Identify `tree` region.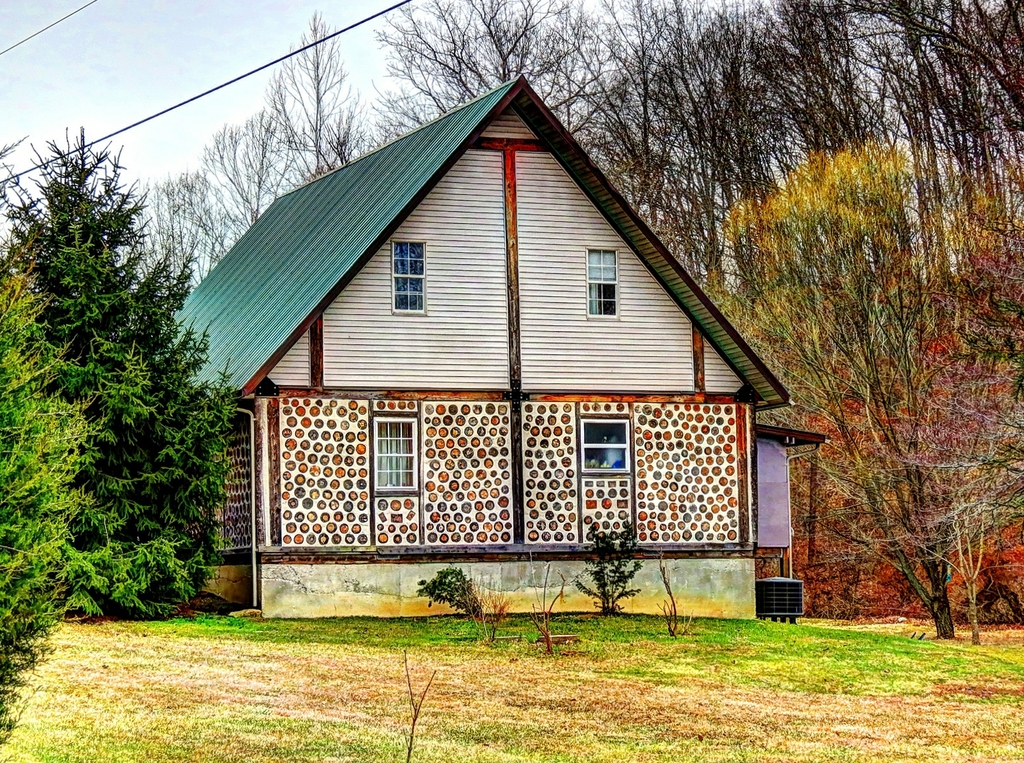
Region: {"left": 19, "top": 96, "right": 207, "bottom": 628}.
